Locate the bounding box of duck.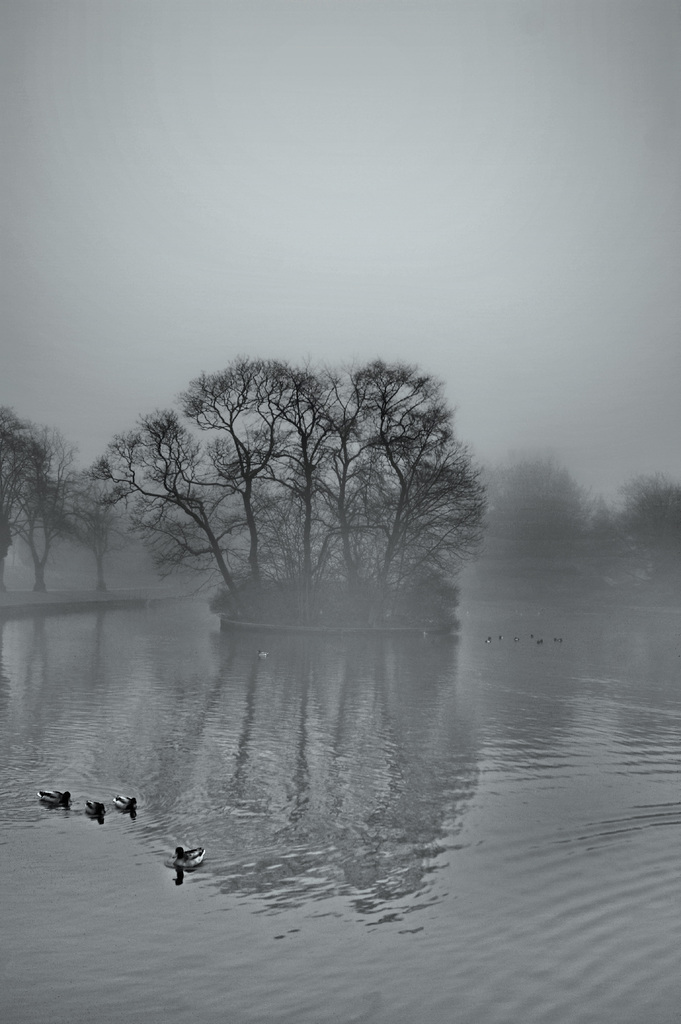
Bounding box: [175,844,207,865].
